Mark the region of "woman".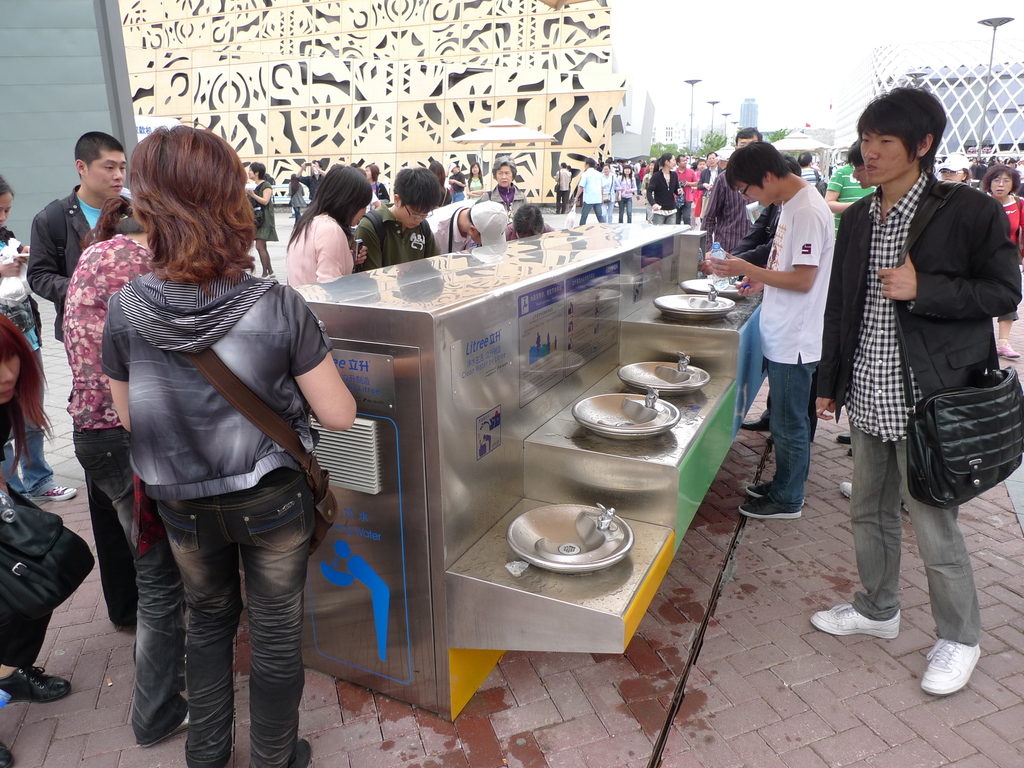
Region: 60 193 163 651.
